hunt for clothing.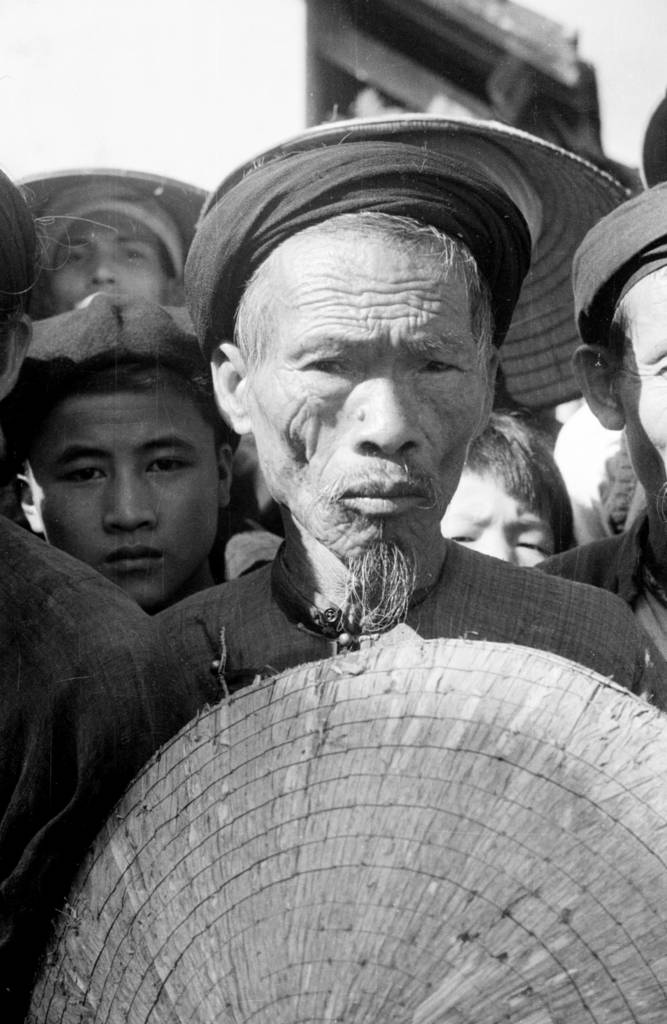
Hunted down at 0:494:211:1020.
